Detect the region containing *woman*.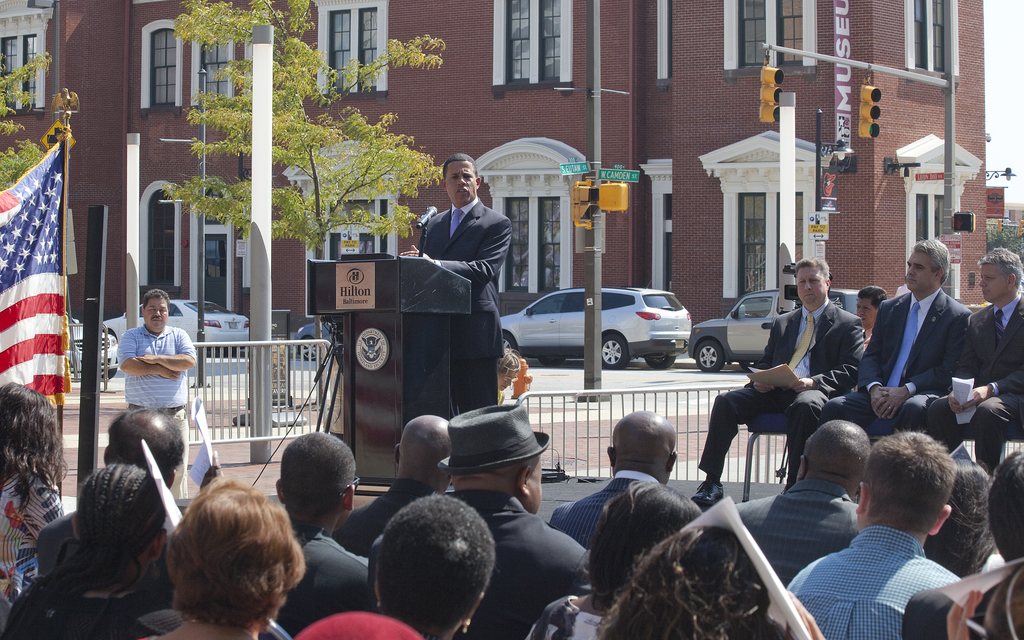
{"left": 593, "top": 527, "right": 831, "bottom": 639}.
